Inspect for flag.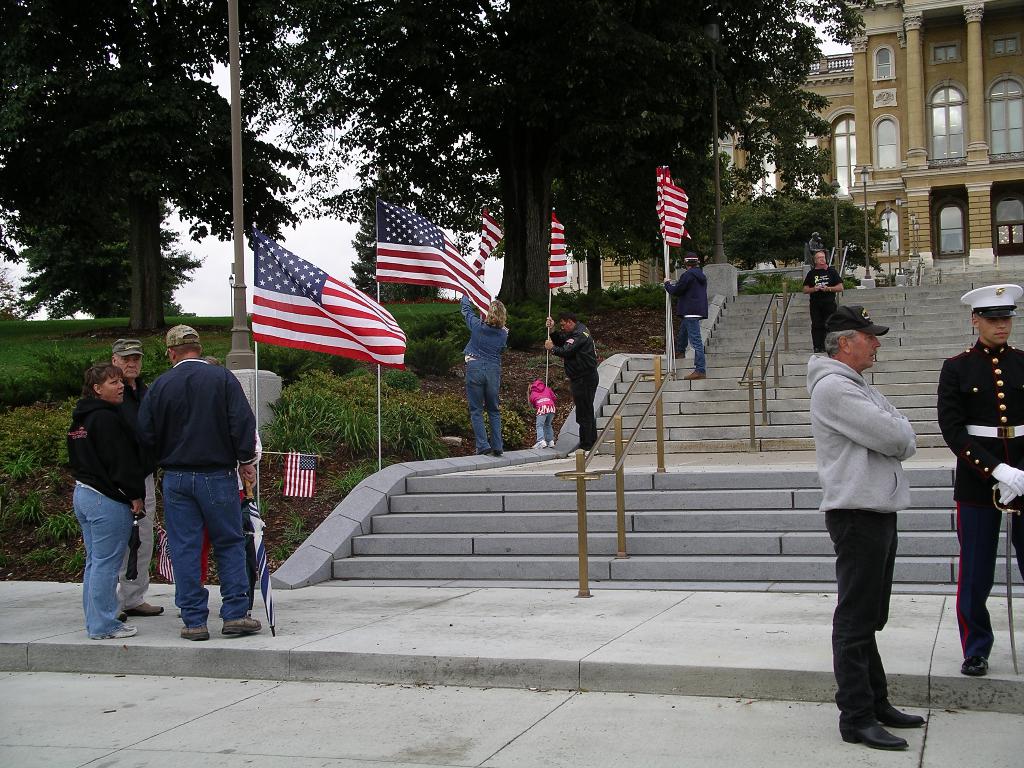
Inspection: detection(285, 446, 321, 503).
